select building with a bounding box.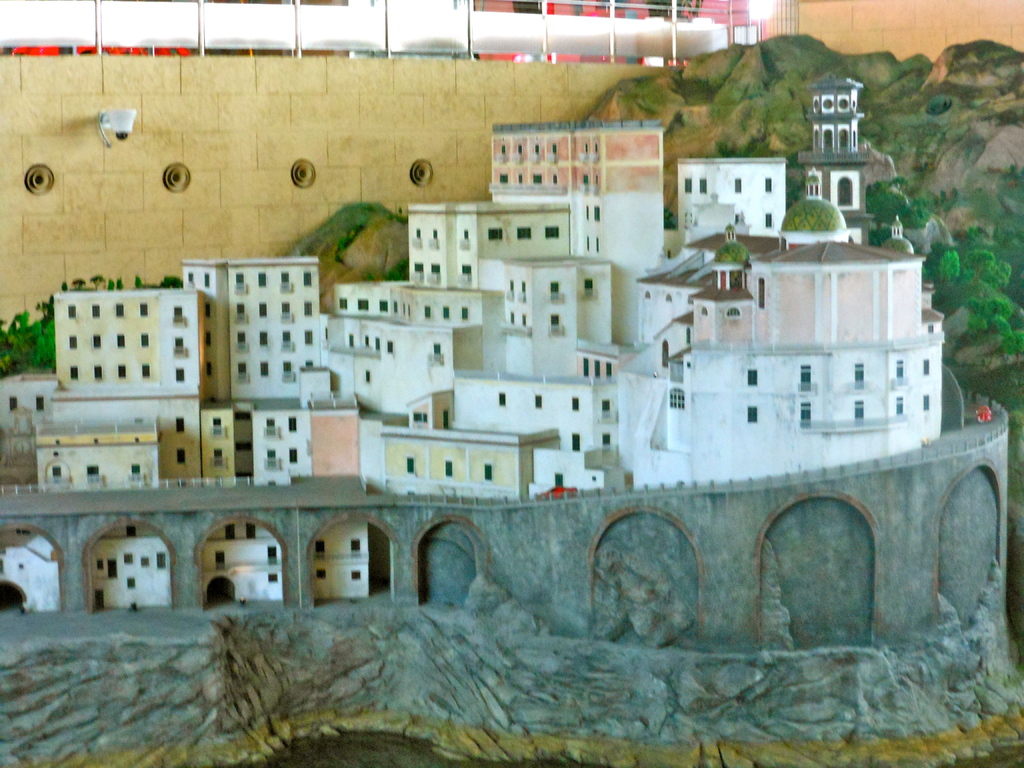
0:88:945:604.
